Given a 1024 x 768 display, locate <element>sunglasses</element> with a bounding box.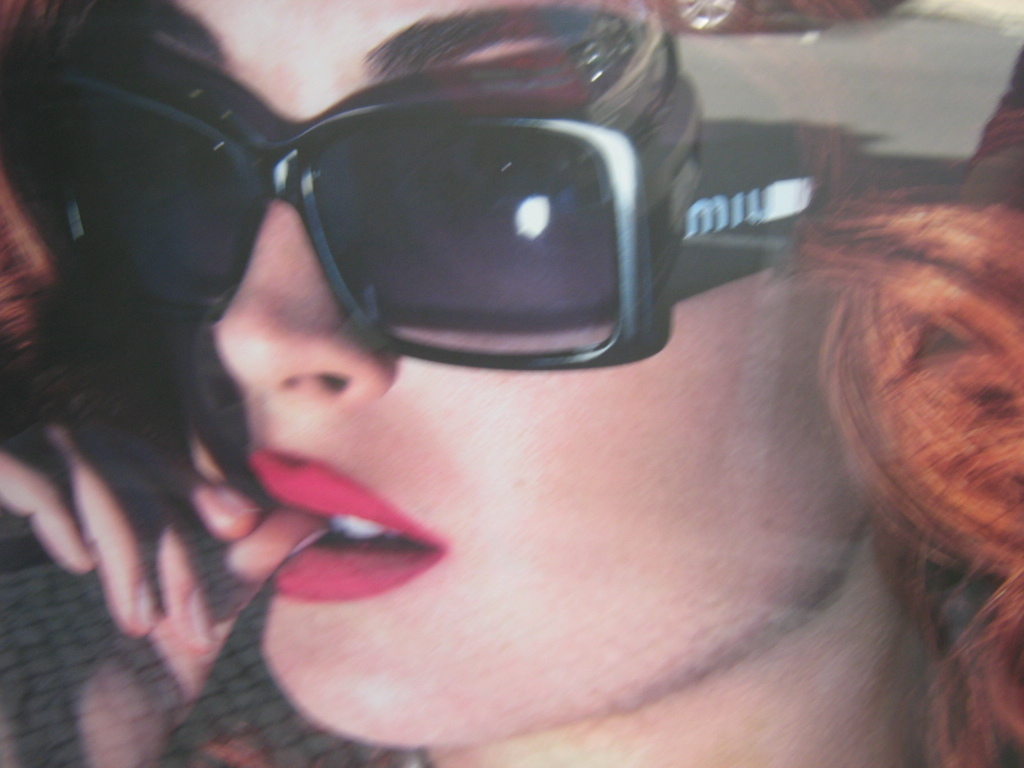
Located: box=[61, 56, 889, 414].
